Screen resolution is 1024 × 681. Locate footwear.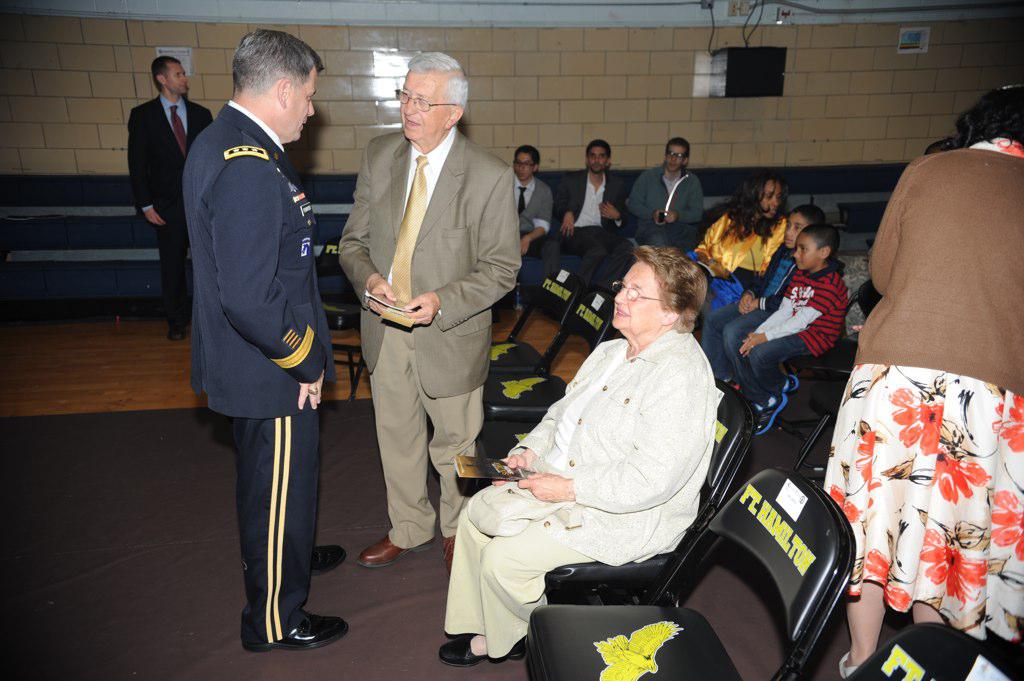
(x1=359, y1=533, x2=438, y2=569).
